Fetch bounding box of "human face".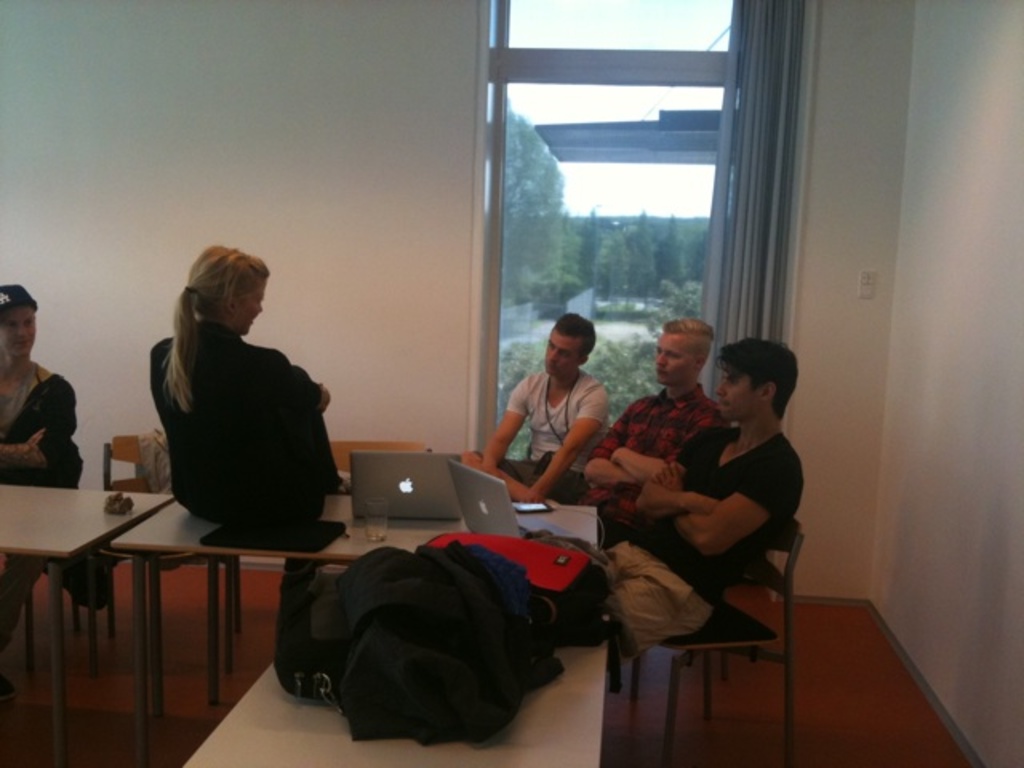
Bbox: Rect(544, 330, 576, 371).
